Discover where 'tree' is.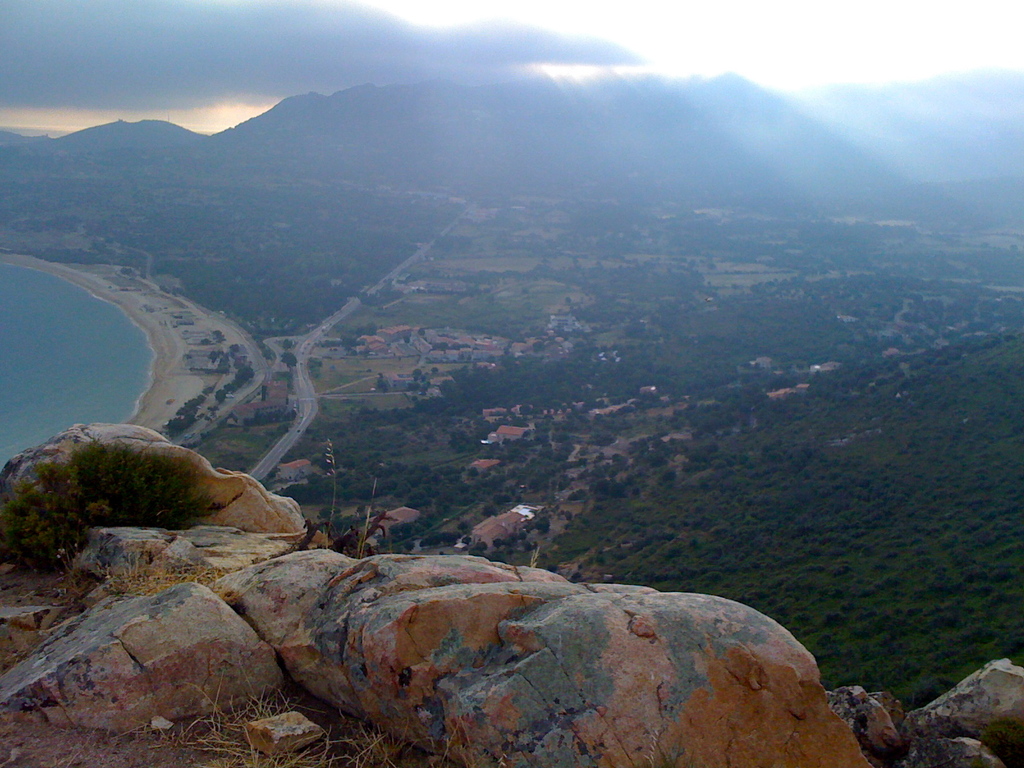
Discovered at <region>467, 467, 481, 479</region>.
